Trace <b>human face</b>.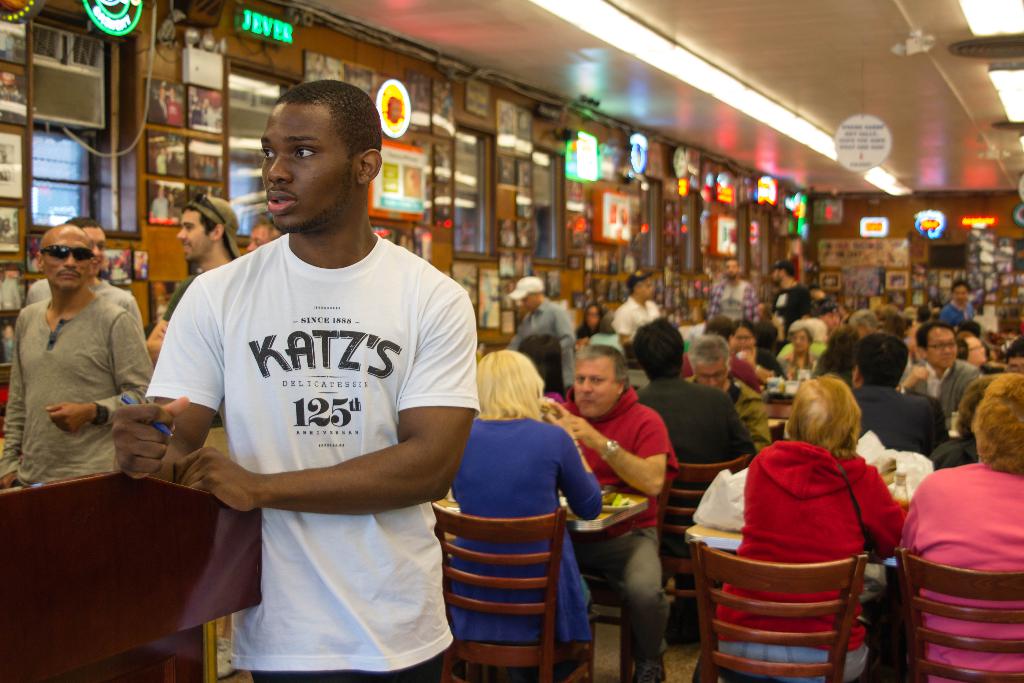
Traced to rect(264, 104, 356, 224).
